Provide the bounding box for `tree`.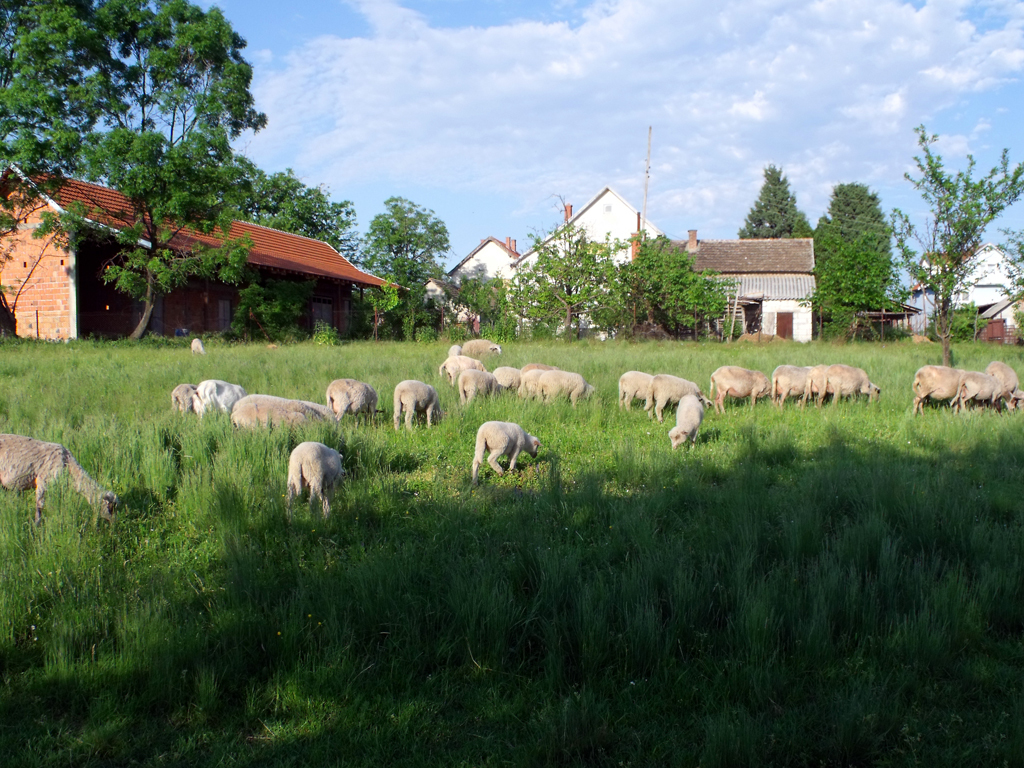
(0,0,95,239).
